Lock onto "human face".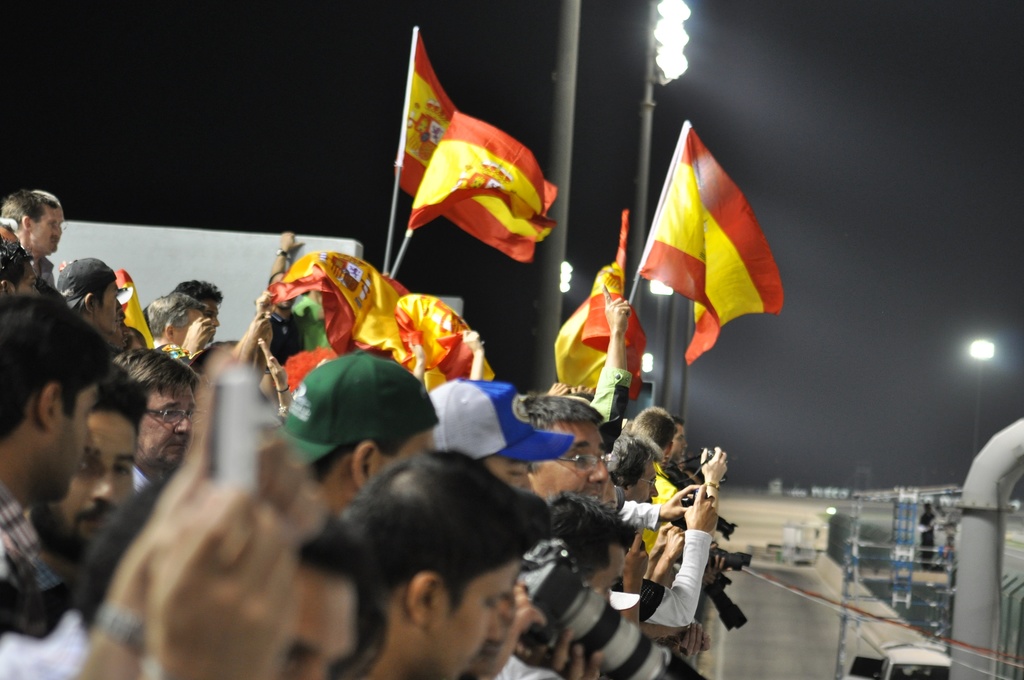
Locked: Rect(668, 421, 696, 458).
